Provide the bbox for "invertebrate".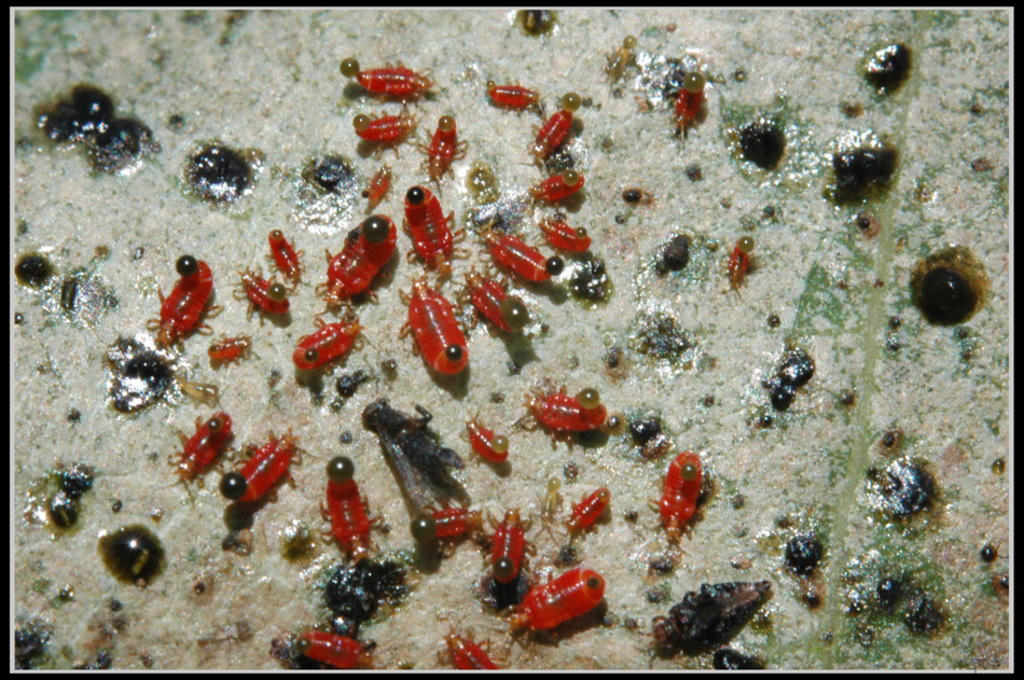
[x1=499, y1=564, x2=608, y2=648].
